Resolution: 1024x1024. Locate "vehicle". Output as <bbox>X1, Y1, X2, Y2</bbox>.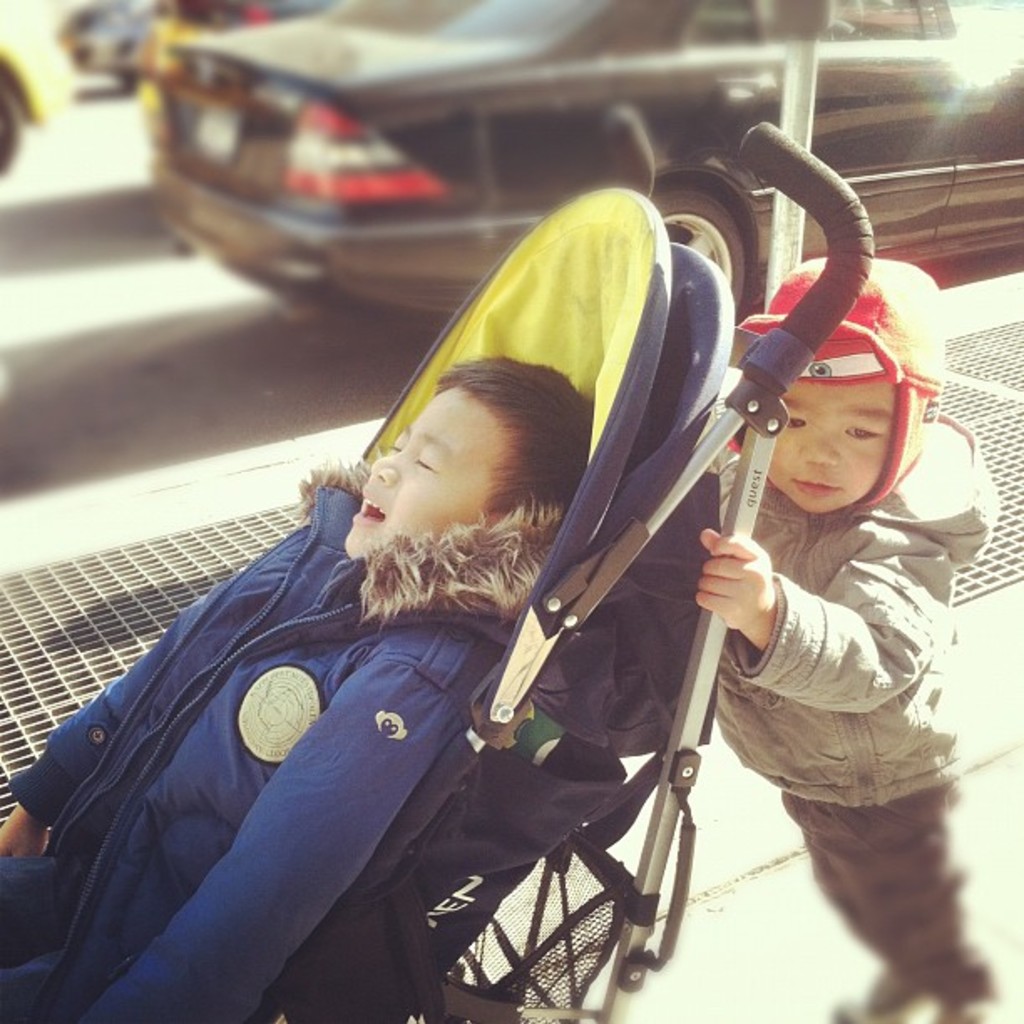
<bbox>131, 0, 1022, 333</bbox>.
